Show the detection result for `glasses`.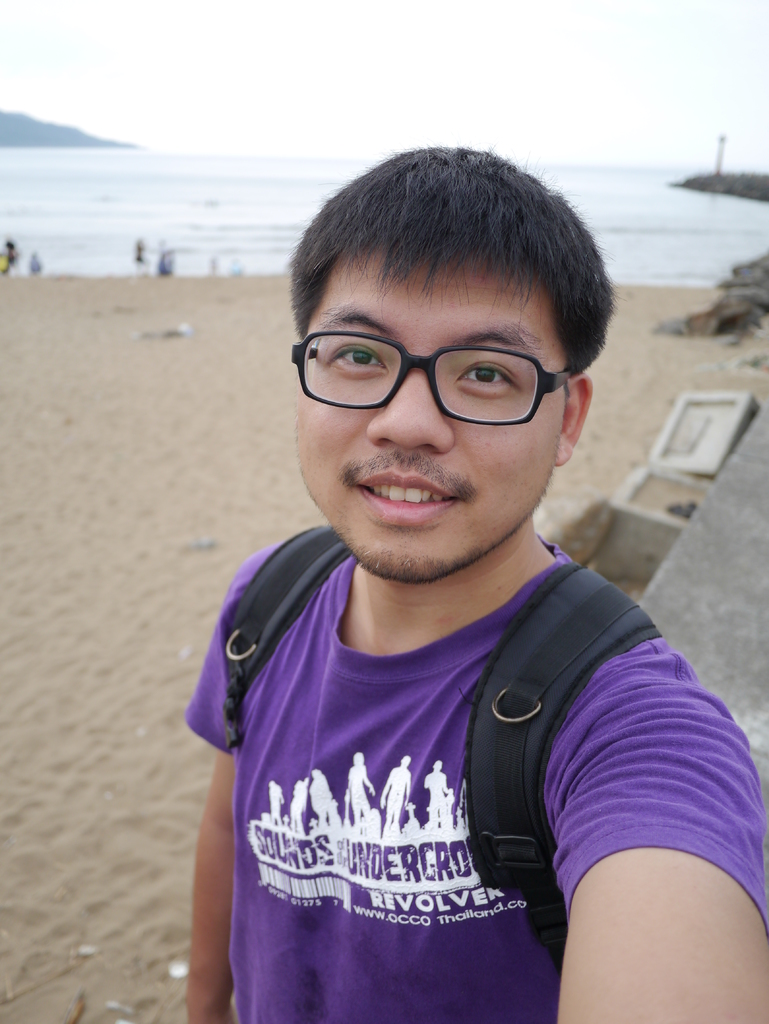
(295, 314, 587, 419).
